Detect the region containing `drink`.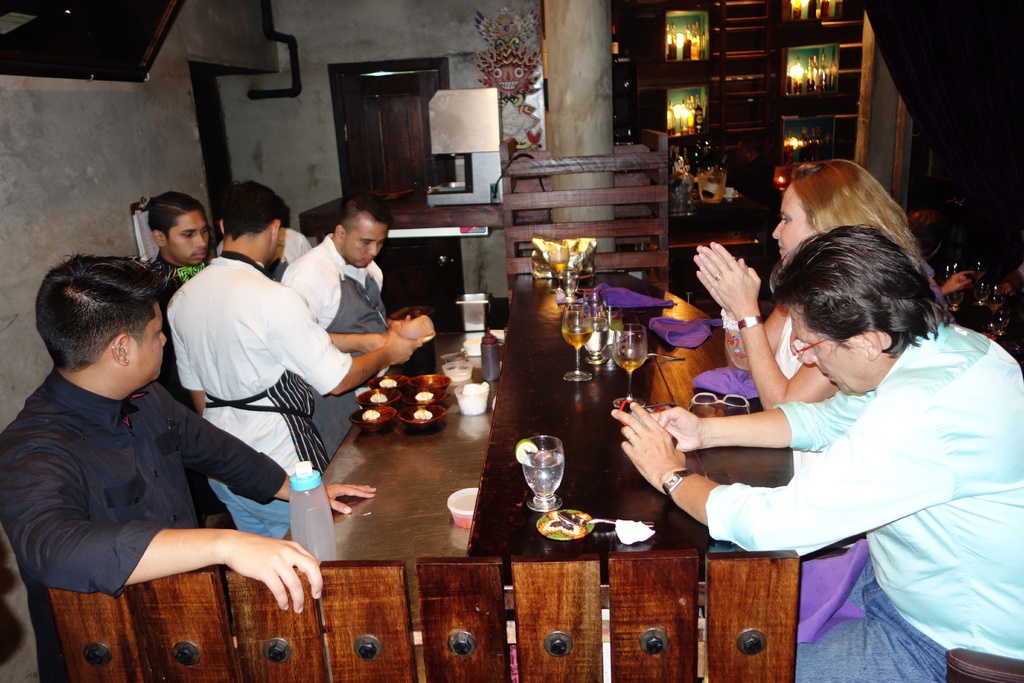
<box>559,308,588,388</box>.
